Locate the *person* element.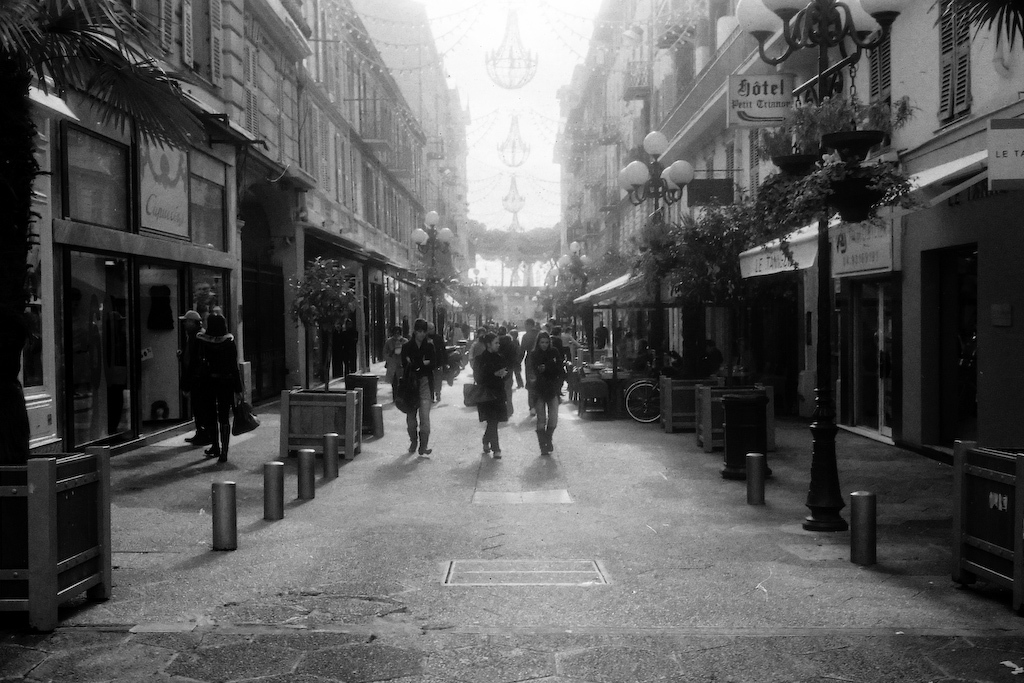
Element bbox: l=528, t=316, r=572, b=465.
